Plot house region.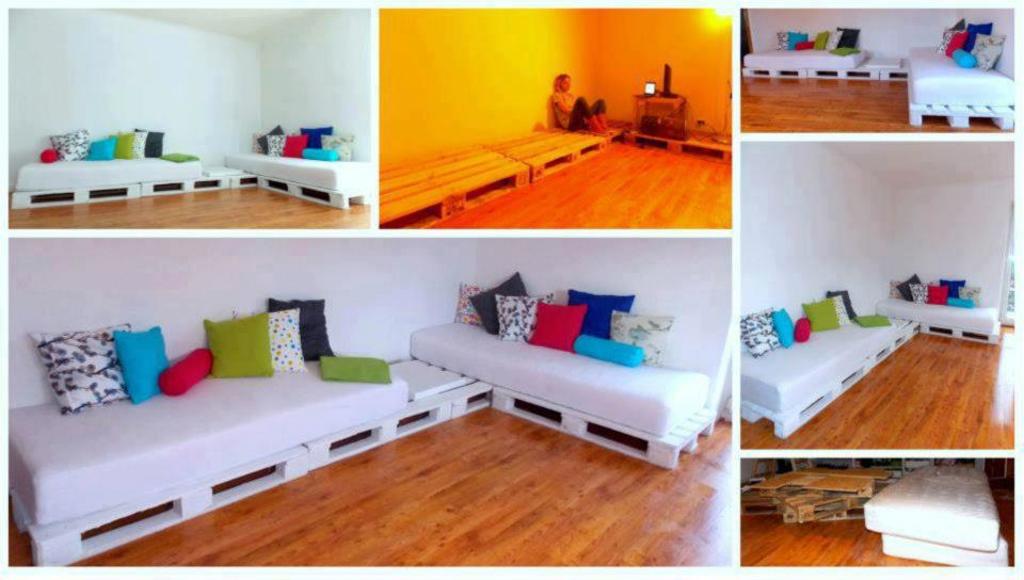
Plotted at 381,5,733,232.
